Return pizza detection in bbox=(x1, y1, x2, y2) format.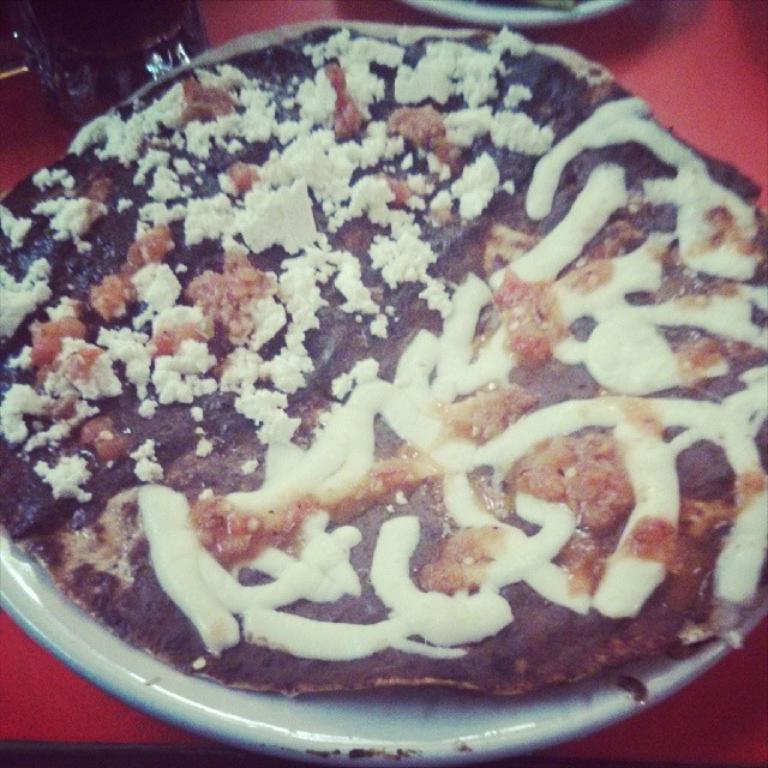
bbox=(0, 66, 767, 742).
